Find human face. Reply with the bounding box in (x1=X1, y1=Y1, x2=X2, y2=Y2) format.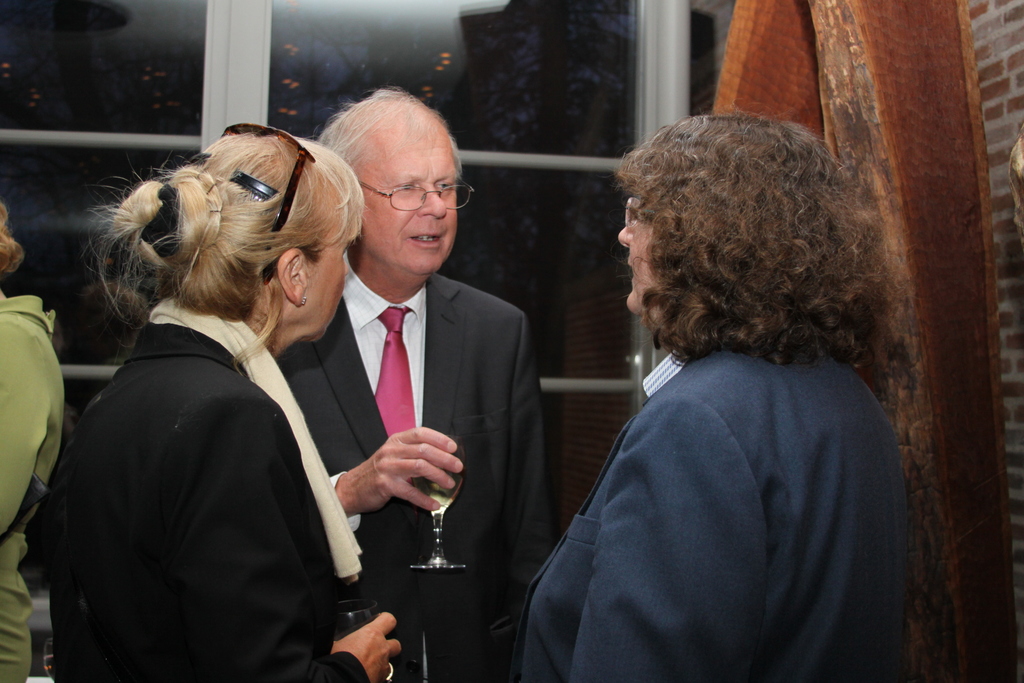
(x1=304, y1=208, x2=353, y2=341).
